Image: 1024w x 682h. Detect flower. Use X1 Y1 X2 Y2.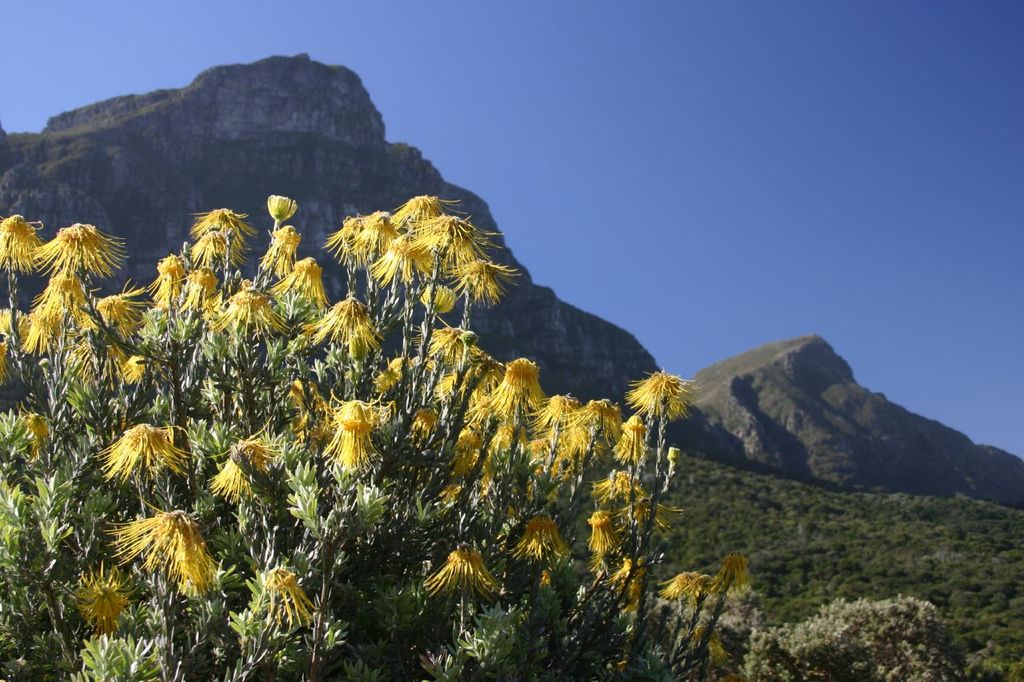
376 362 402 397.
